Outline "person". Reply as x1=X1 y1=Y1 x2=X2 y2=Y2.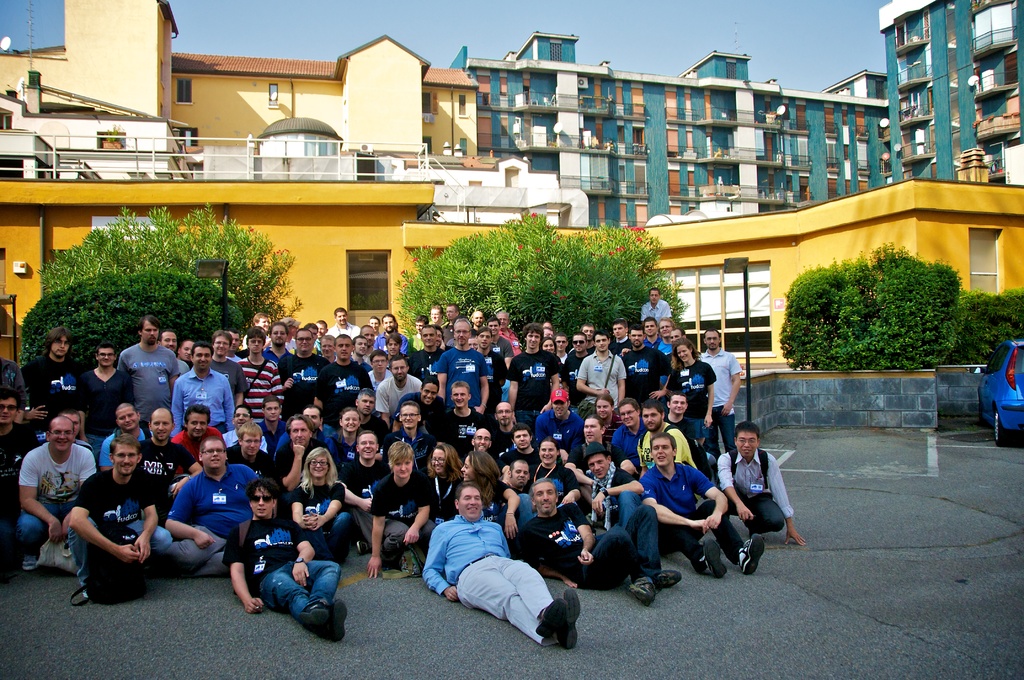
x1=288 y1=323 x2=321 y2=355.
